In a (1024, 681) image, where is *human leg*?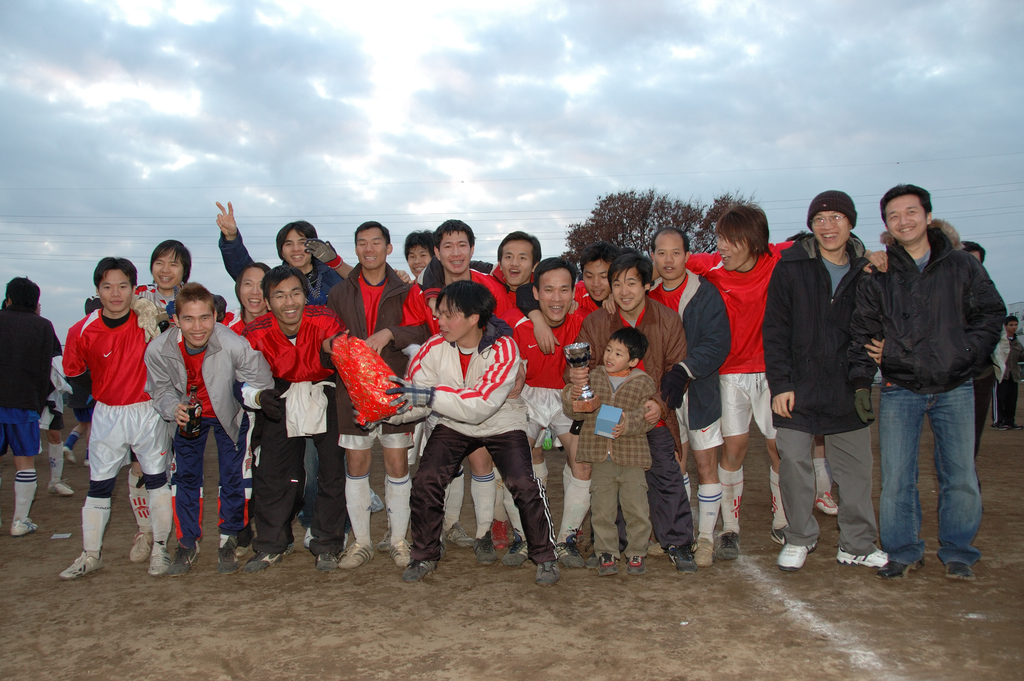
(left=872, top=379, right=917, bottom=587).
